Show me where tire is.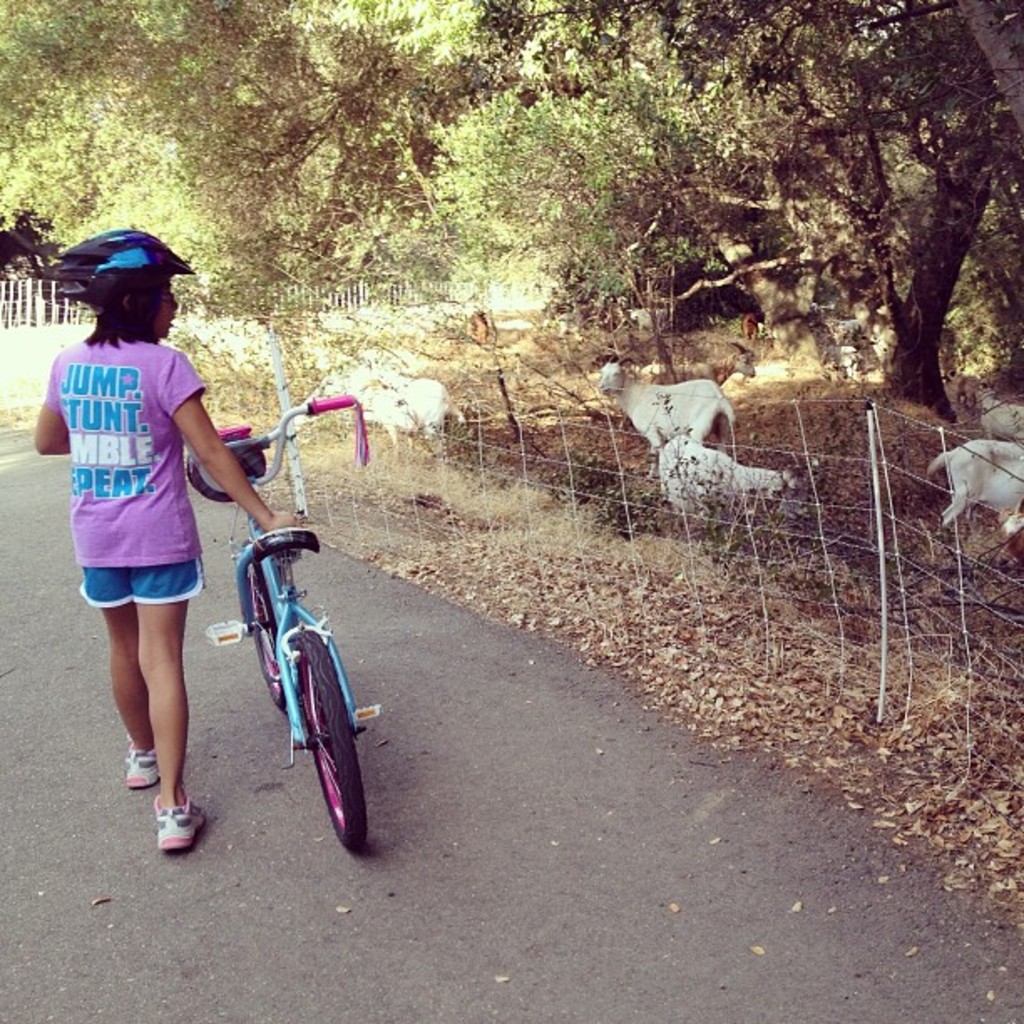
tire is at 243 554 300 714.
